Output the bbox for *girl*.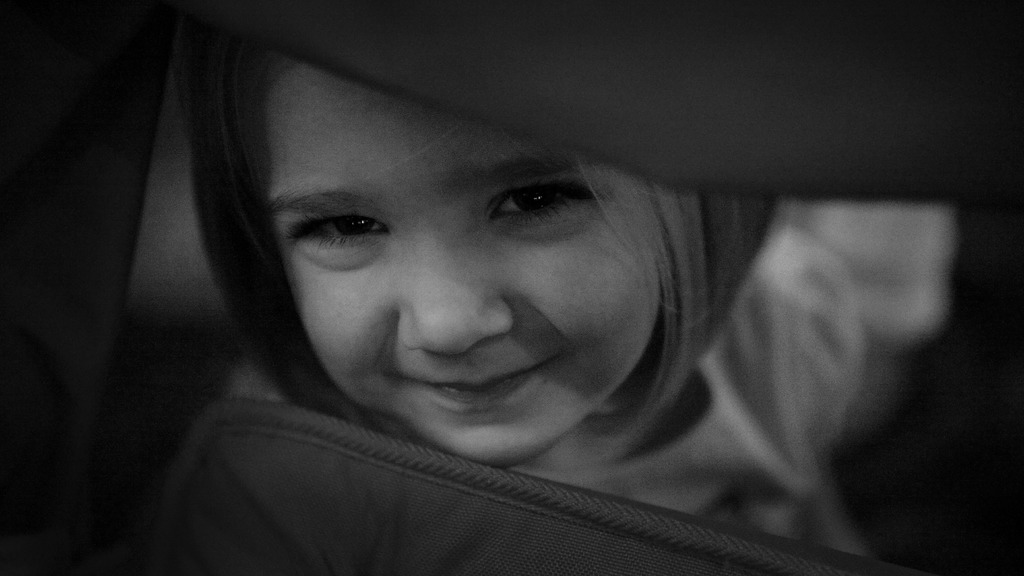
bbox=(134, 33, 962, 575).
